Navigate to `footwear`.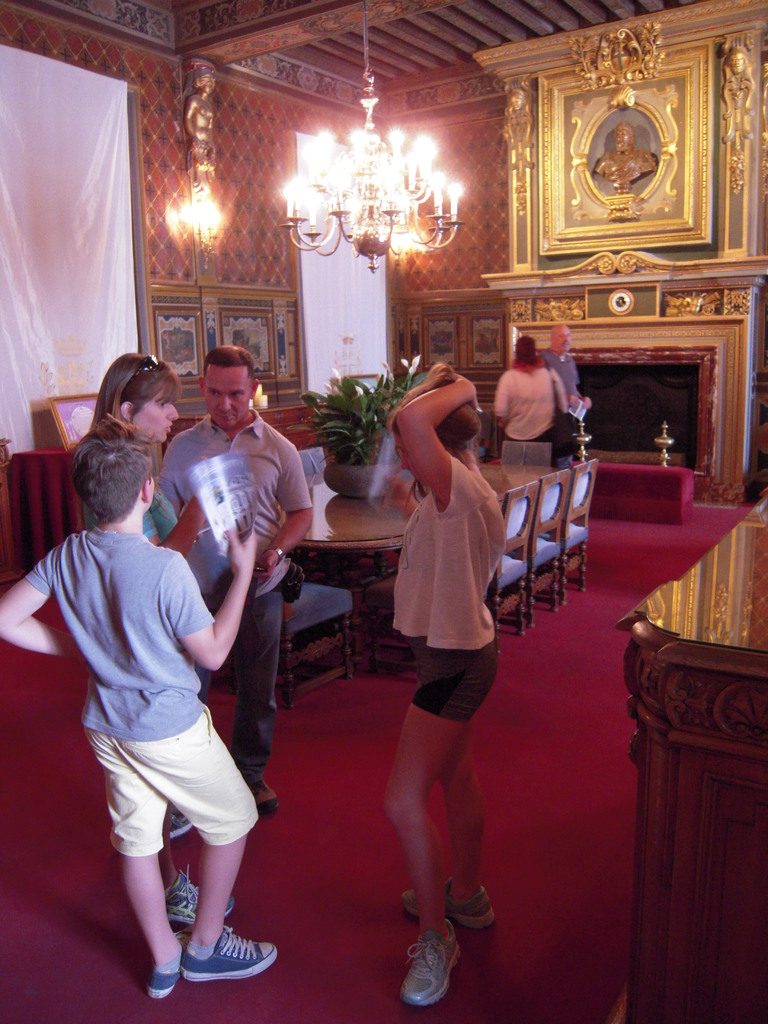
Navigation target: [x1=148, y1=941, x2=188, y2=1008].
